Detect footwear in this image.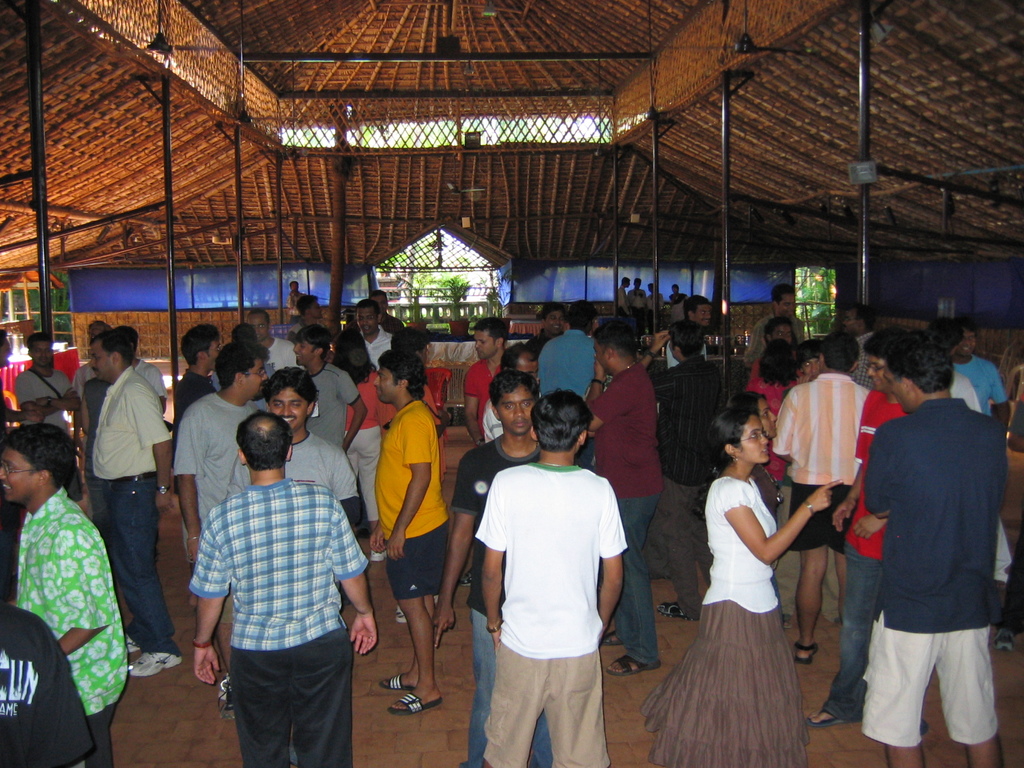
Detection: x1=374, y1=668, x2=415, y2=689.
